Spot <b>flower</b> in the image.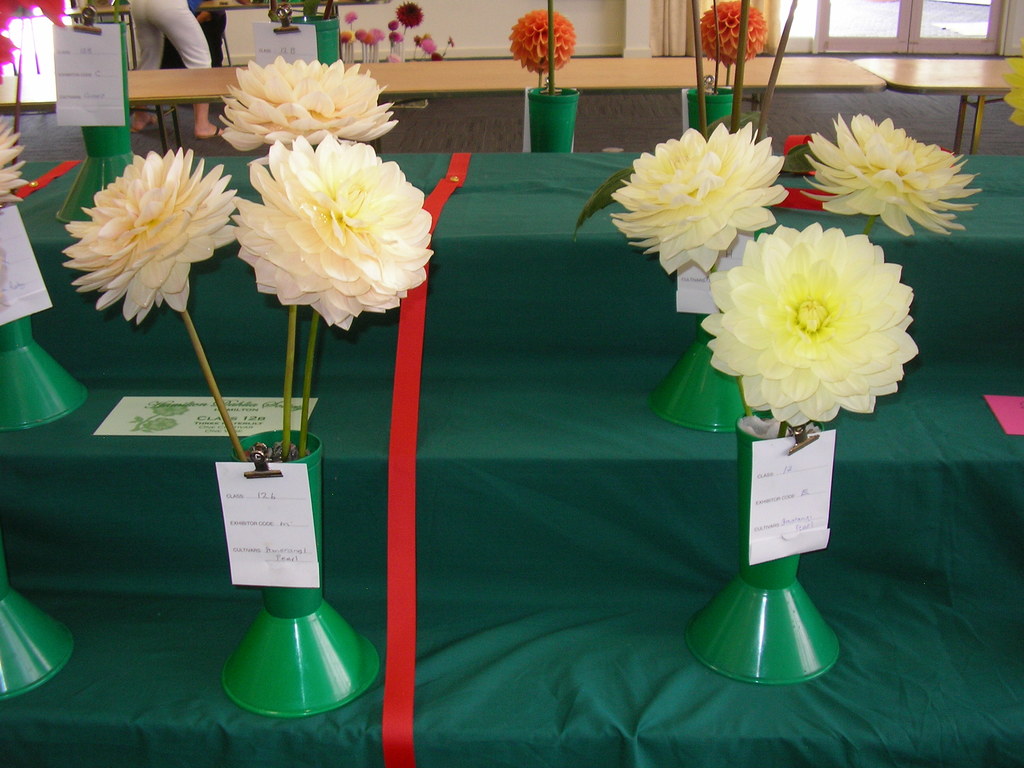
<b>flower</b> found at BBox(698, 0, 770, 70).
